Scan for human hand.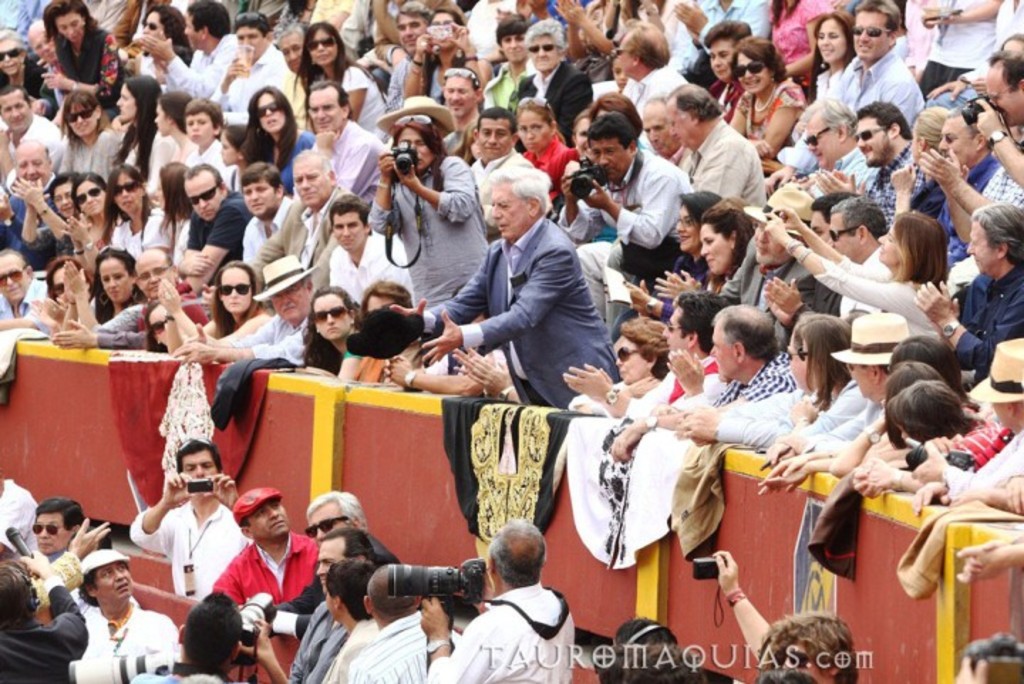
Scan result: l=390, t=297, r=430, b=316.
